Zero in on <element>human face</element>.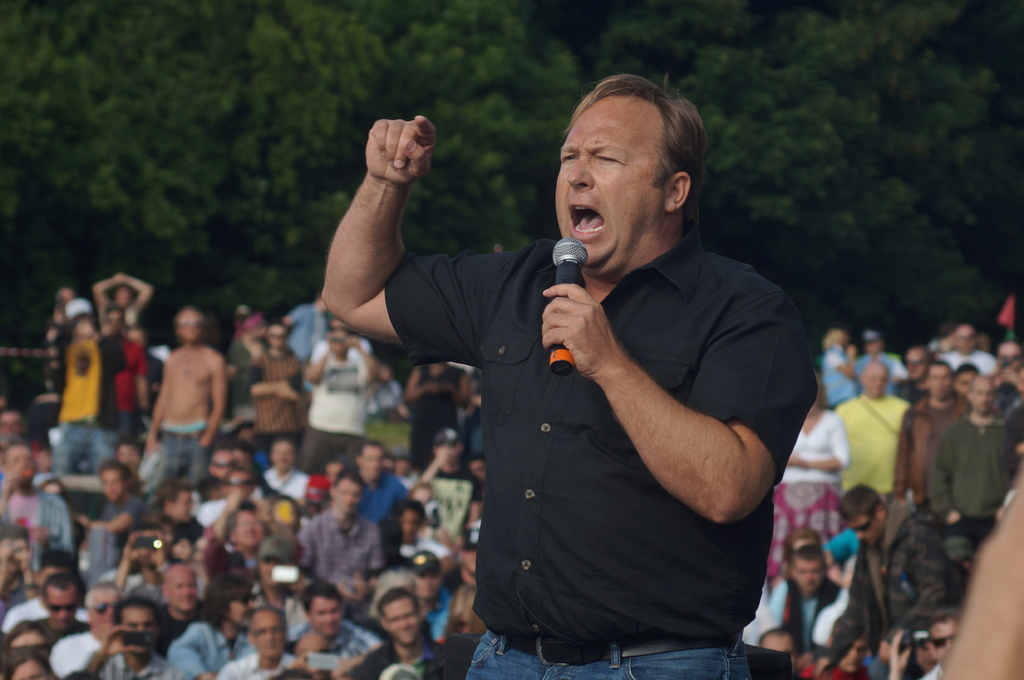
Zeroed in: {"left": 861, "top": 362, "right": 883, "bottom": 397}.
